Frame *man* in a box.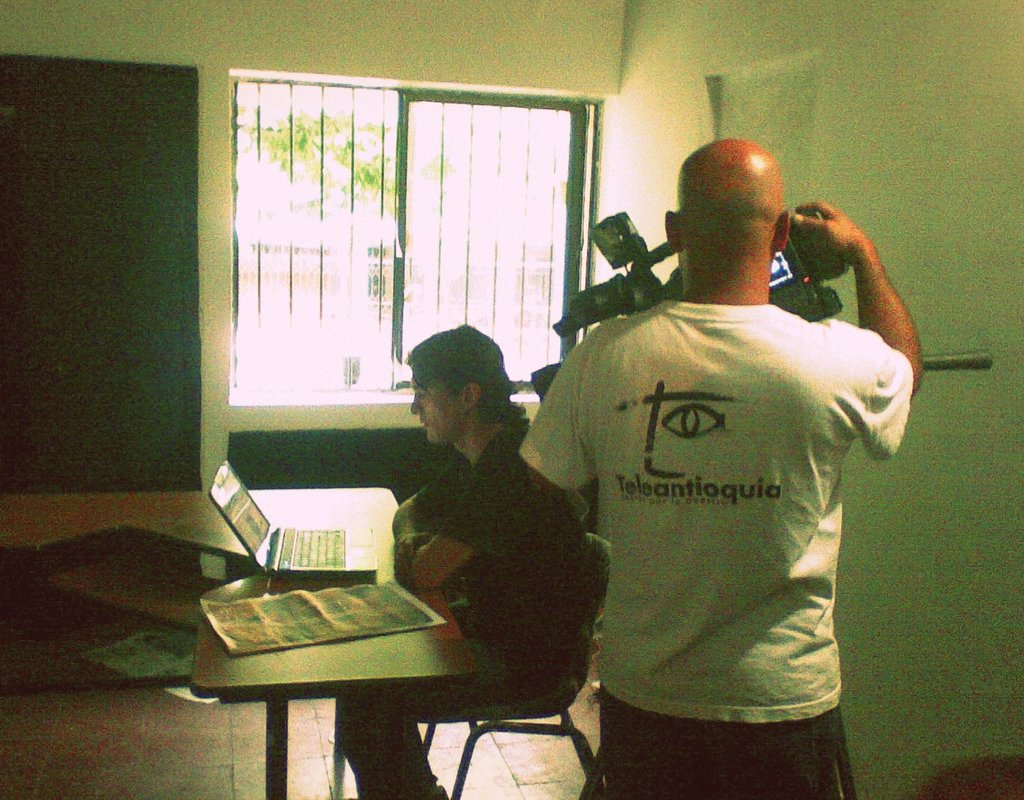
select_region(520, 123, 924, 799).
